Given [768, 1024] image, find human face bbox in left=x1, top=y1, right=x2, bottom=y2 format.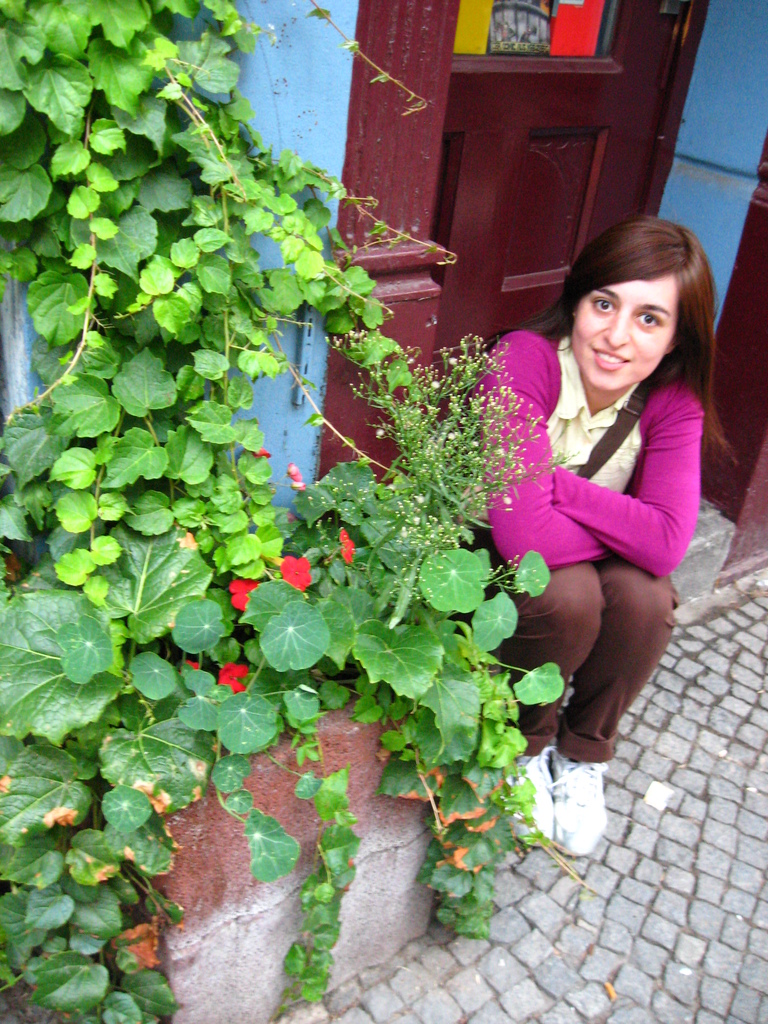
left=570, top=281, right=677, bottom=393.
